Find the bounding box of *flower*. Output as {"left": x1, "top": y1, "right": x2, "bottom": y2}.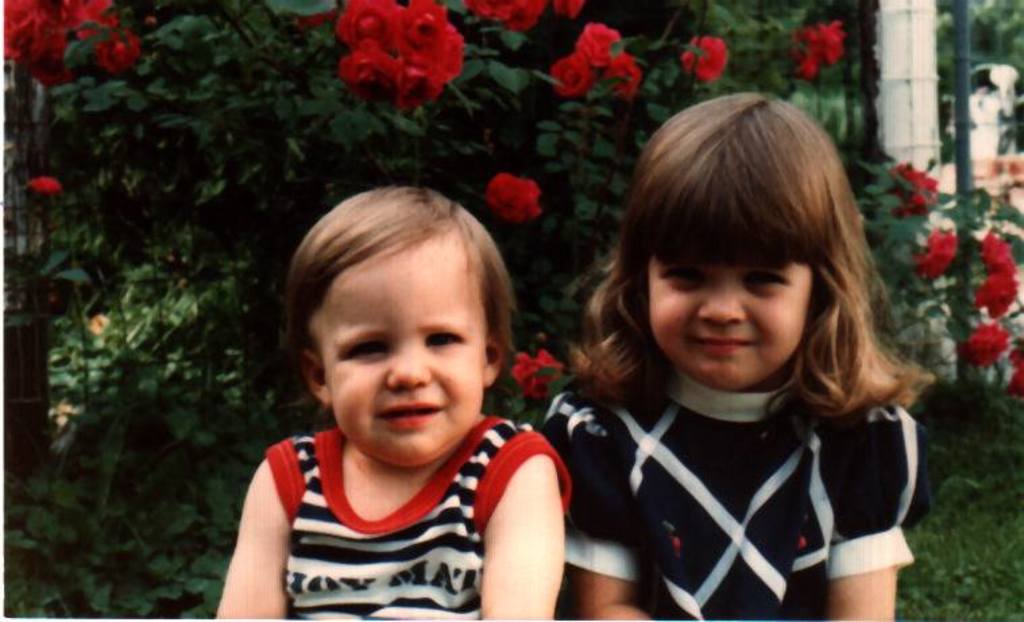
{"left": 886, "top": 163, "right": 936, "bottom": 225}.
